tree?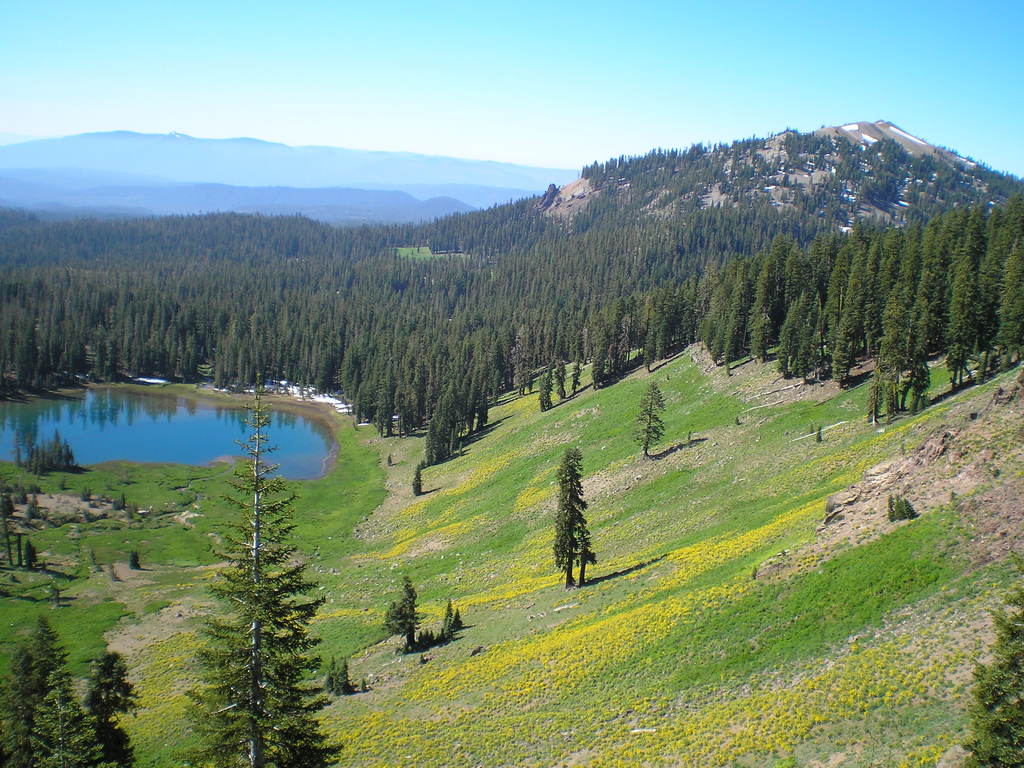
[left=20, top=536, right=40, bottom=569]
